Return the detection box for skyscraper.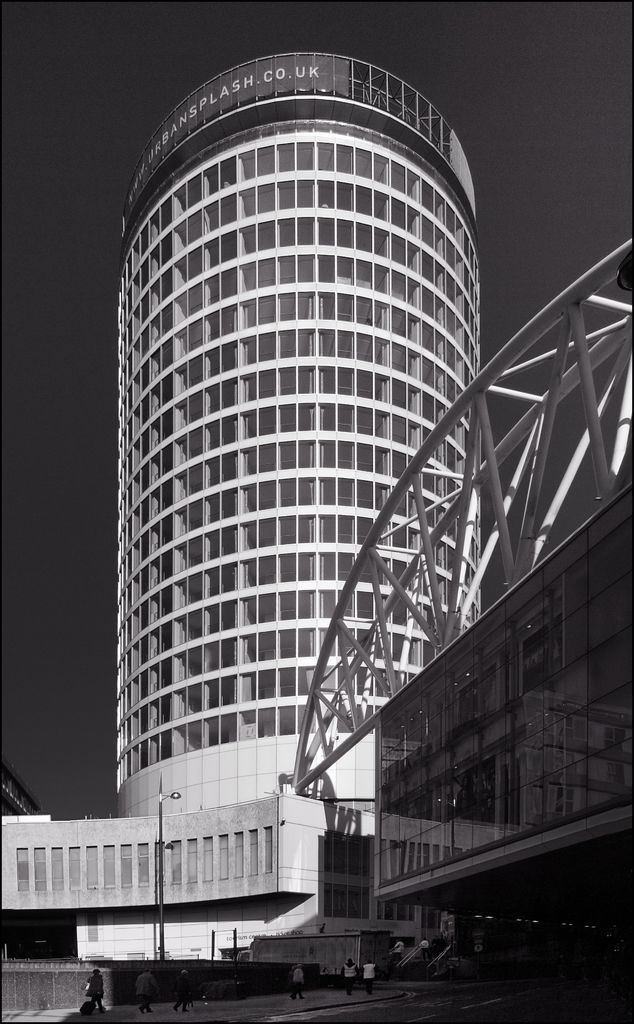
[left=65, top=9, right=557, bottom=996].
